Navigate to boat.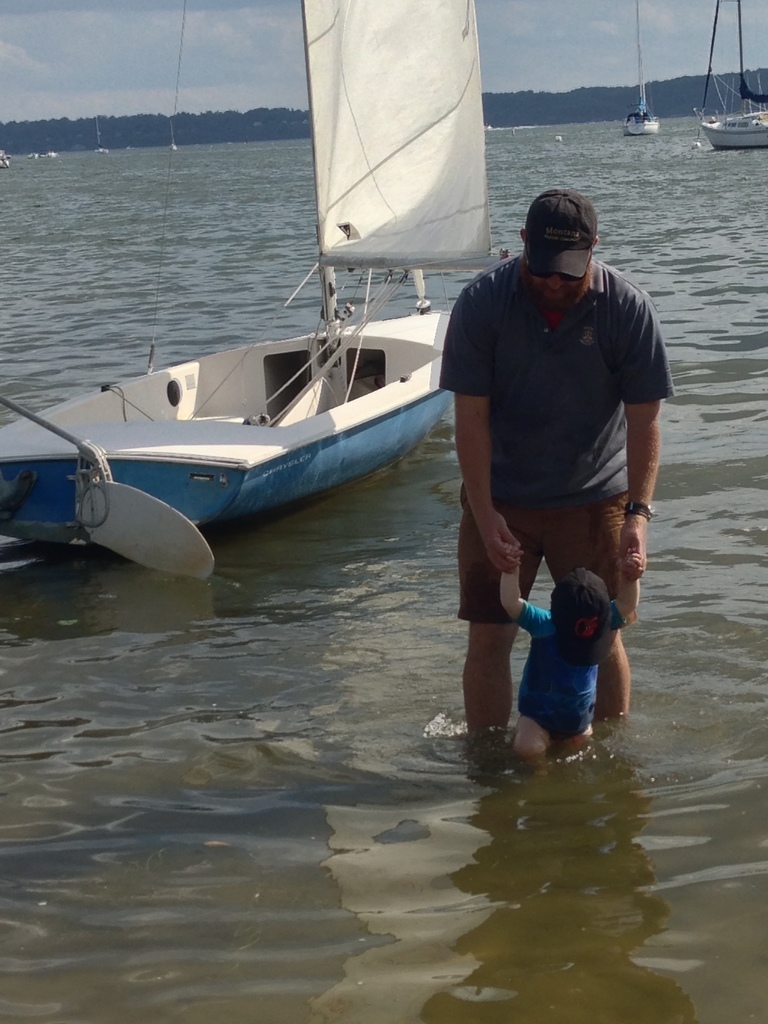
Navigation target: crop(0, 154, 9, 168).
